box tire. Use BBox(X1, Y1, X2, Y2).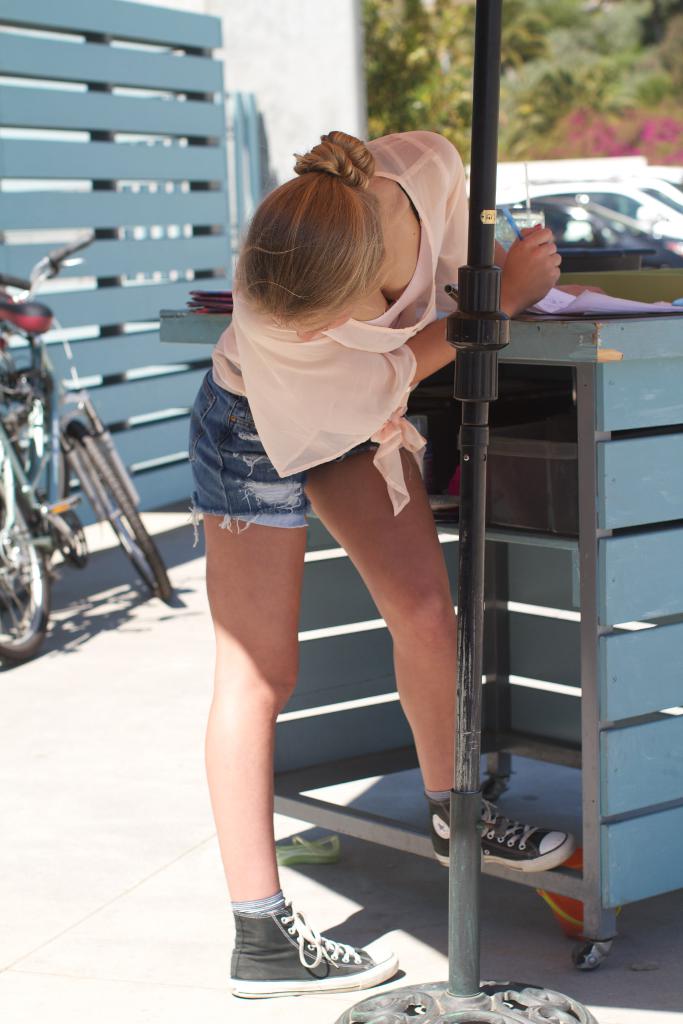
BBox(0, 435, 45, 662).
